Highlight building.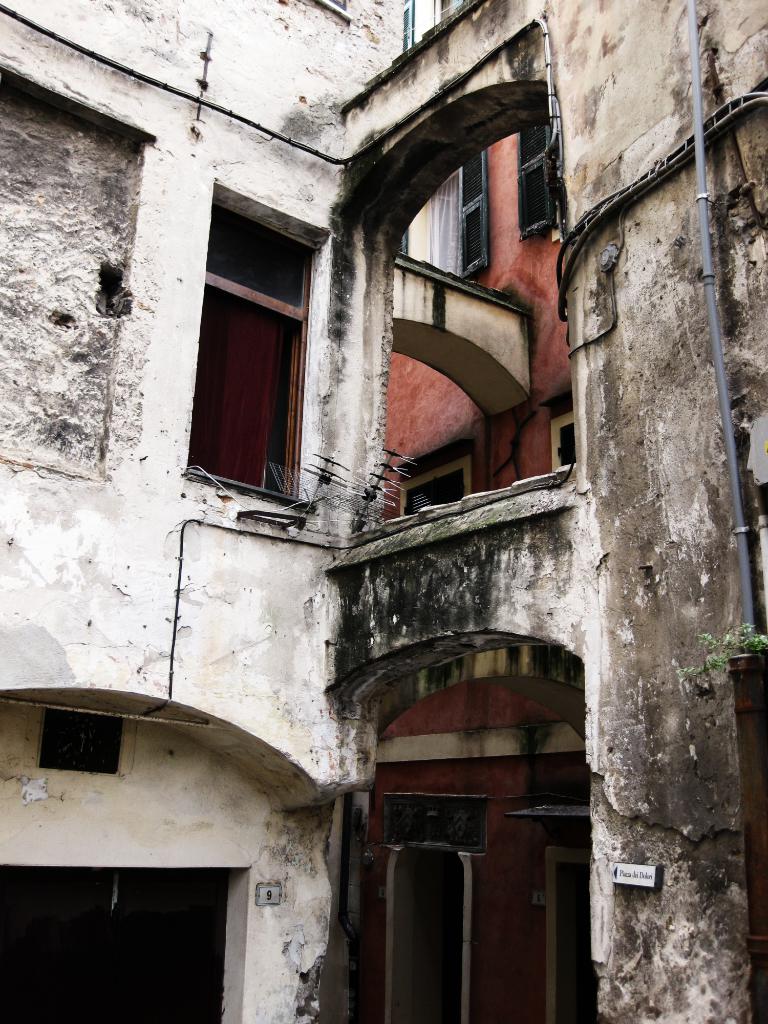
Highlighted region: rect(0, 0, 767, 1023).
